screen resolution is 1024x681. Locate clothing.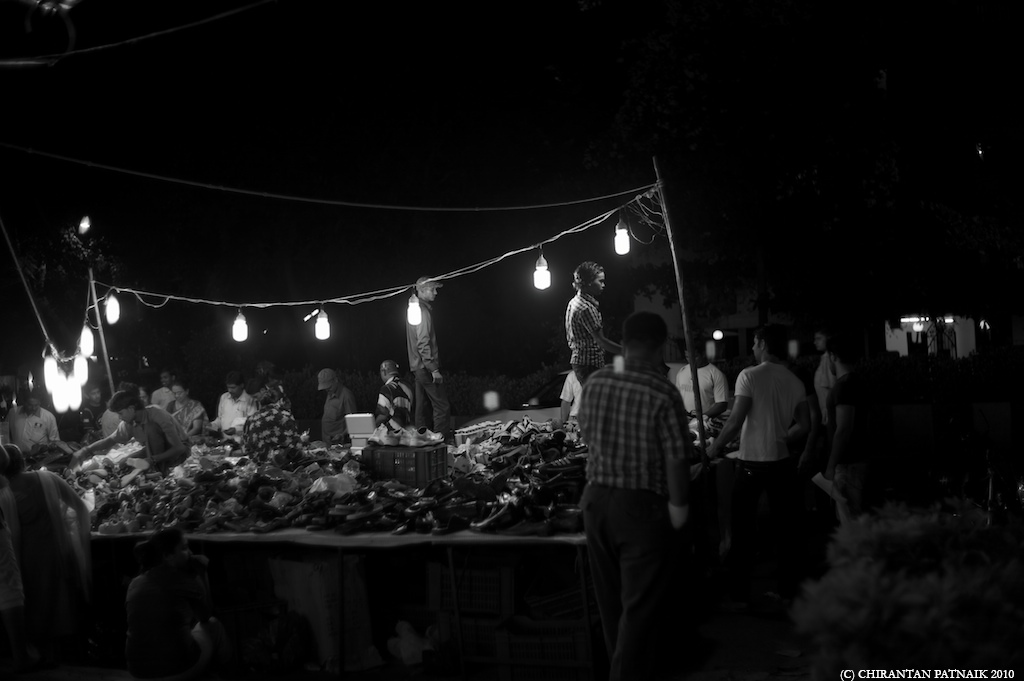
box=[811, 360, 850, 452].
